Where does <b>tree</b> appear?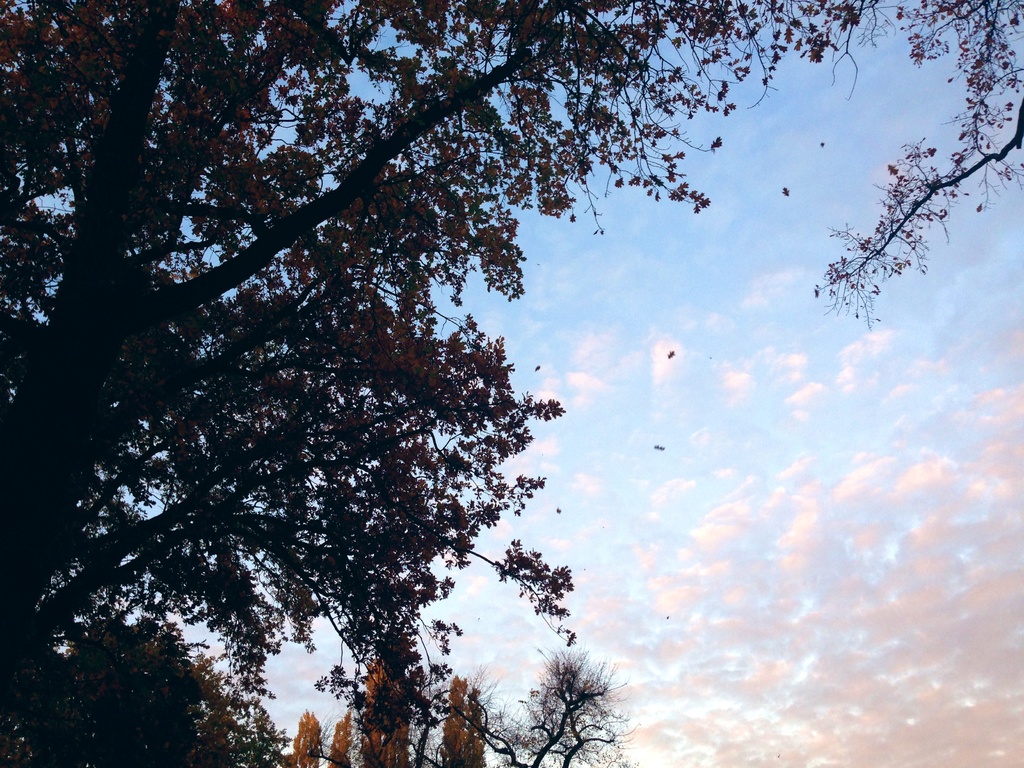
Appears at [left=443, top=643, right=646, bottom=764].
